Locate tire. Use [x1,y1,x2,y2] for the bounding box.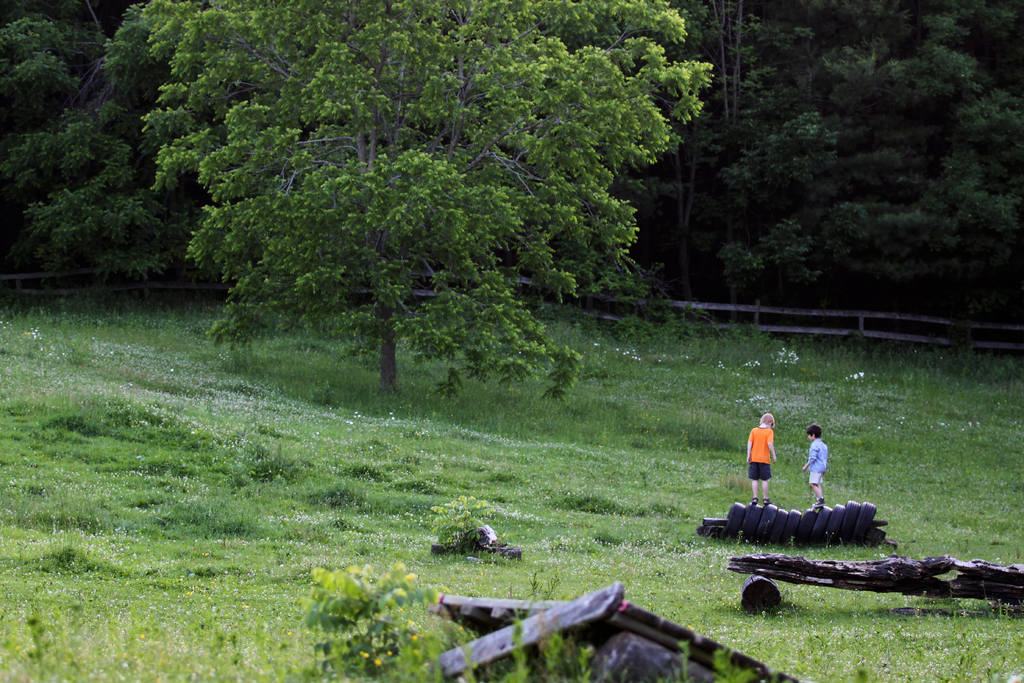
[588,632,725,682].
